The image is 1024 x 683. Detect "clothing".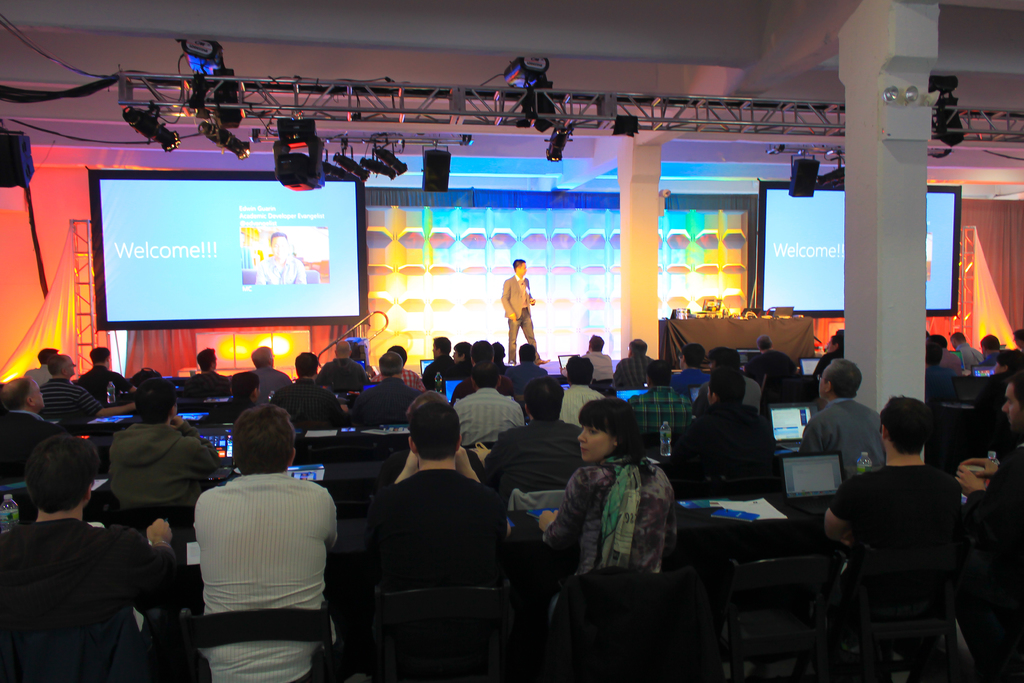
Detection: <region>106, 425, 231, 527</region>.
